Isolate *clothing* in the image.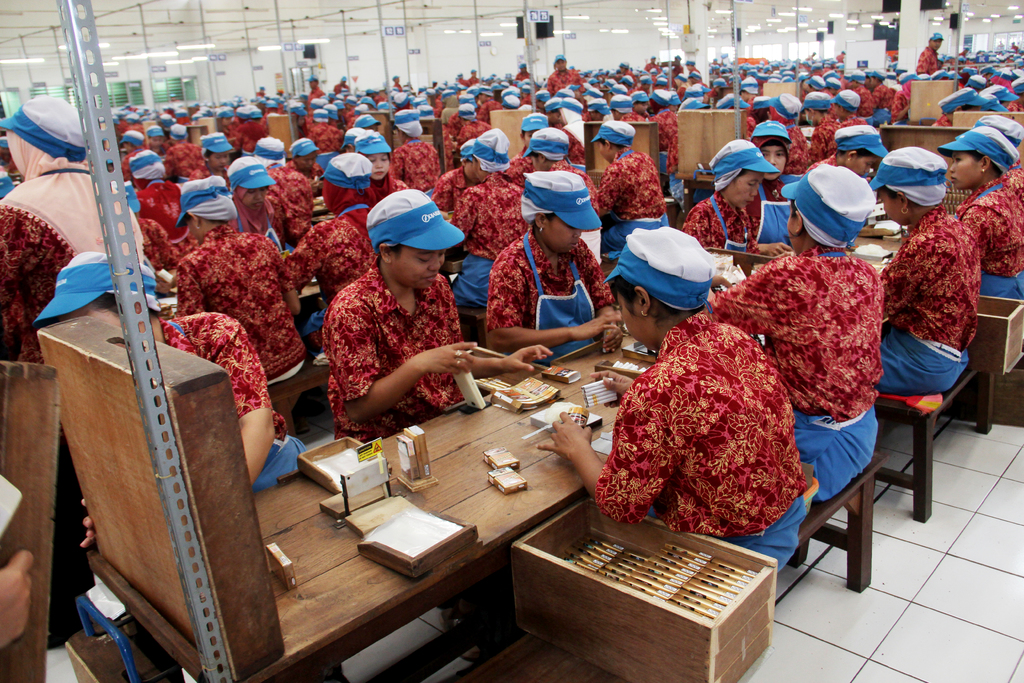
Isolated region: {"left": 220, "top": 123, "right": 230, "bottom": 138}.
